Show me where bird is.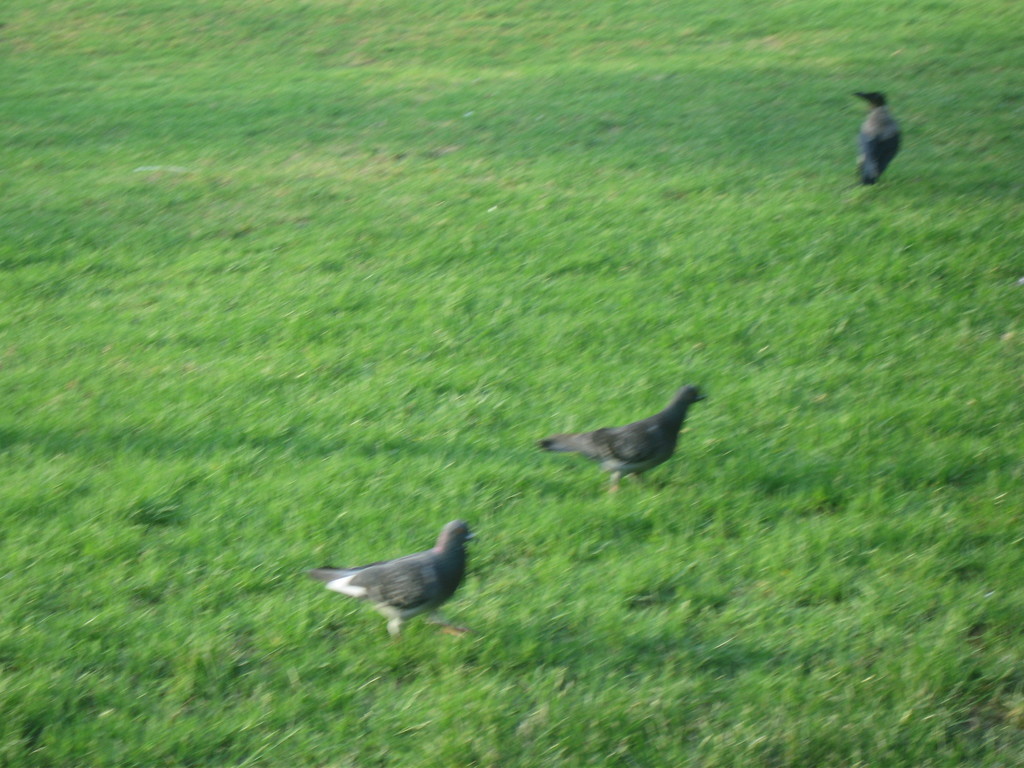
bird is at select_region(849, 91, 900, 184).
